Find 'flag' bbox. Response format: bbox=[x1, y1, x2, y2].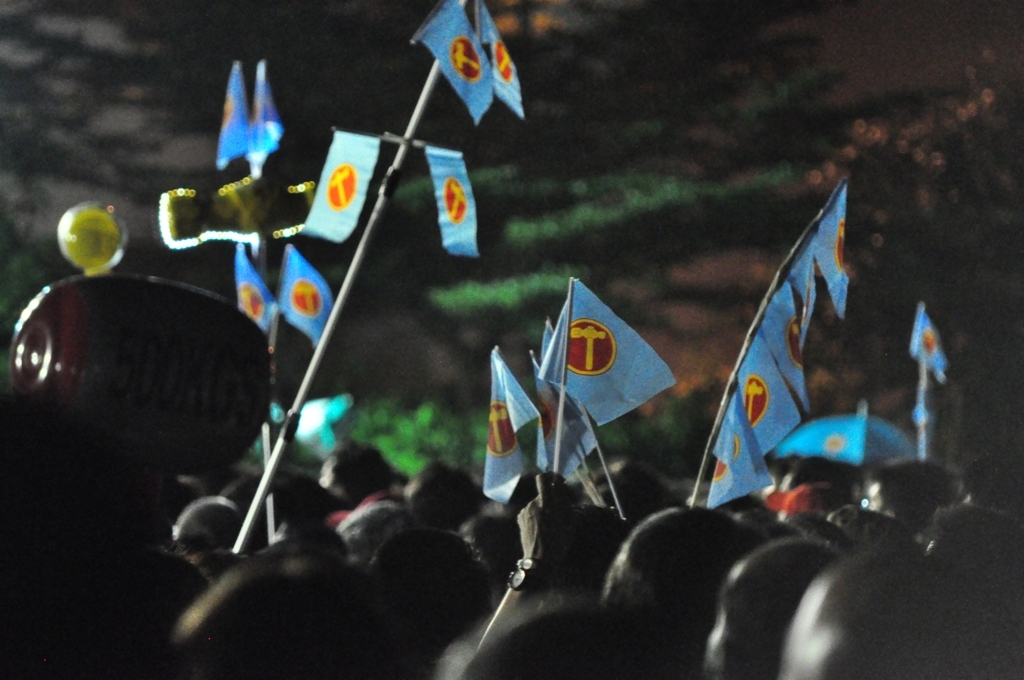
bbox=[735, 321, 809, 468].
